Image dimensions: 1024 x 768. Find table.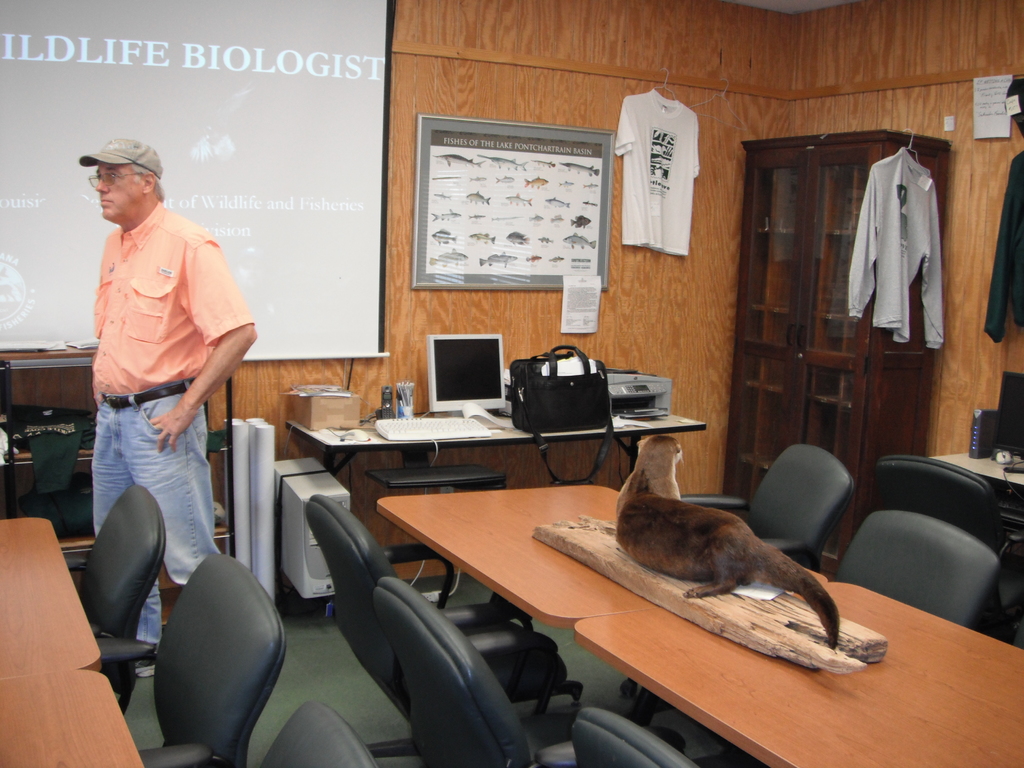
rect(0, 518, 144, 767).
